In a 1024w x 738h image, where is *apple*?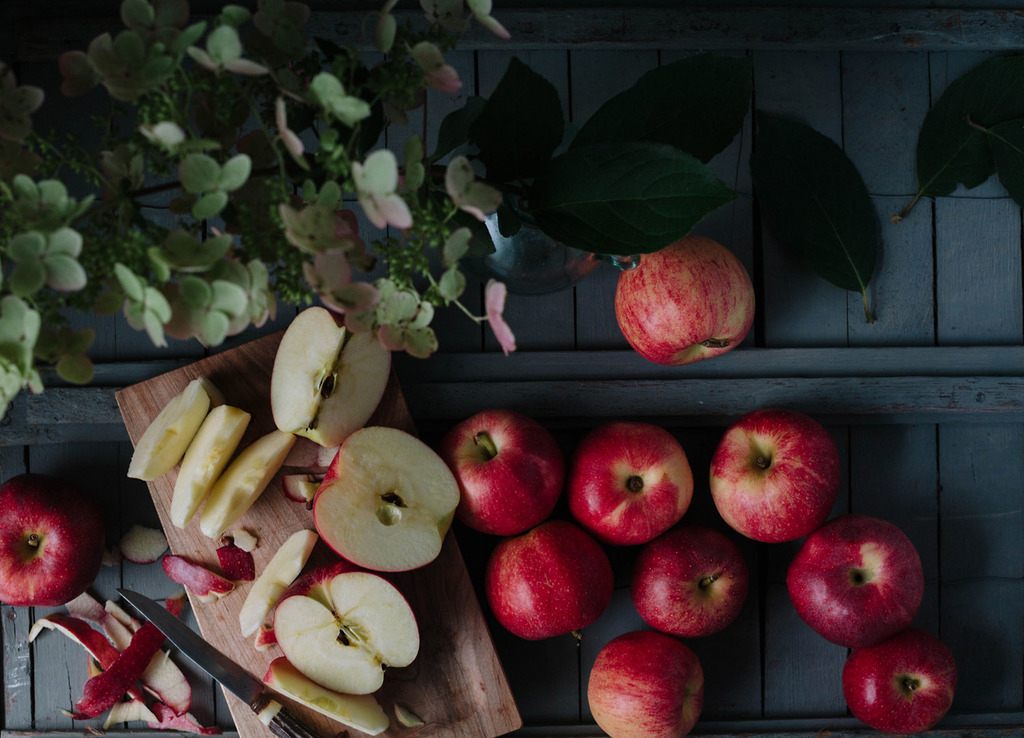
(614, 242, 753, 367).
